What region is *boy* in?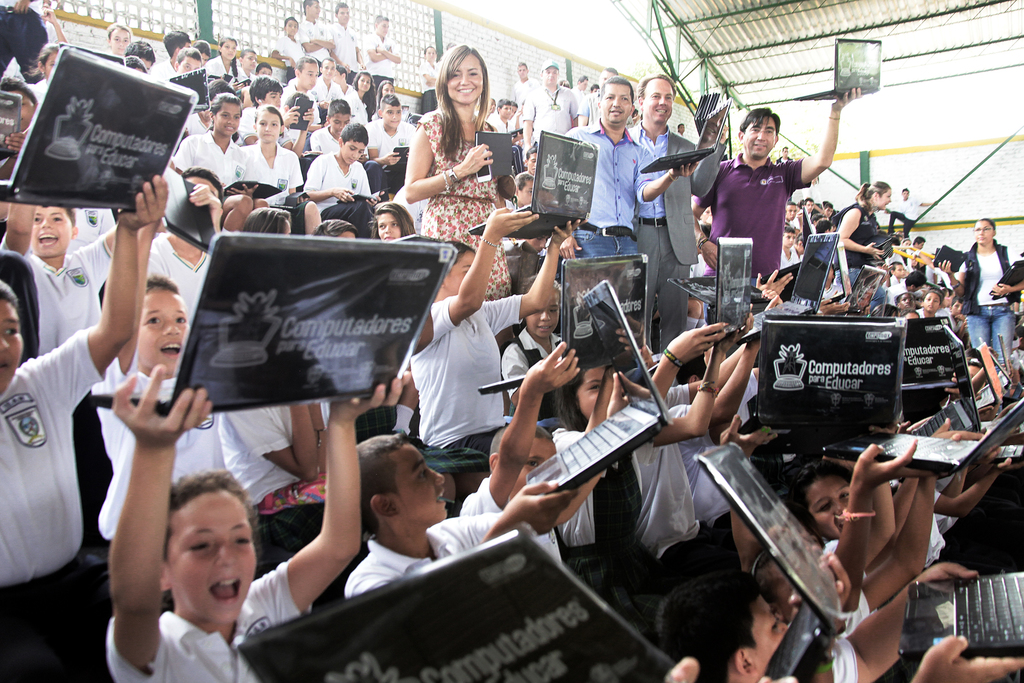
297, 0, 333, 61.
